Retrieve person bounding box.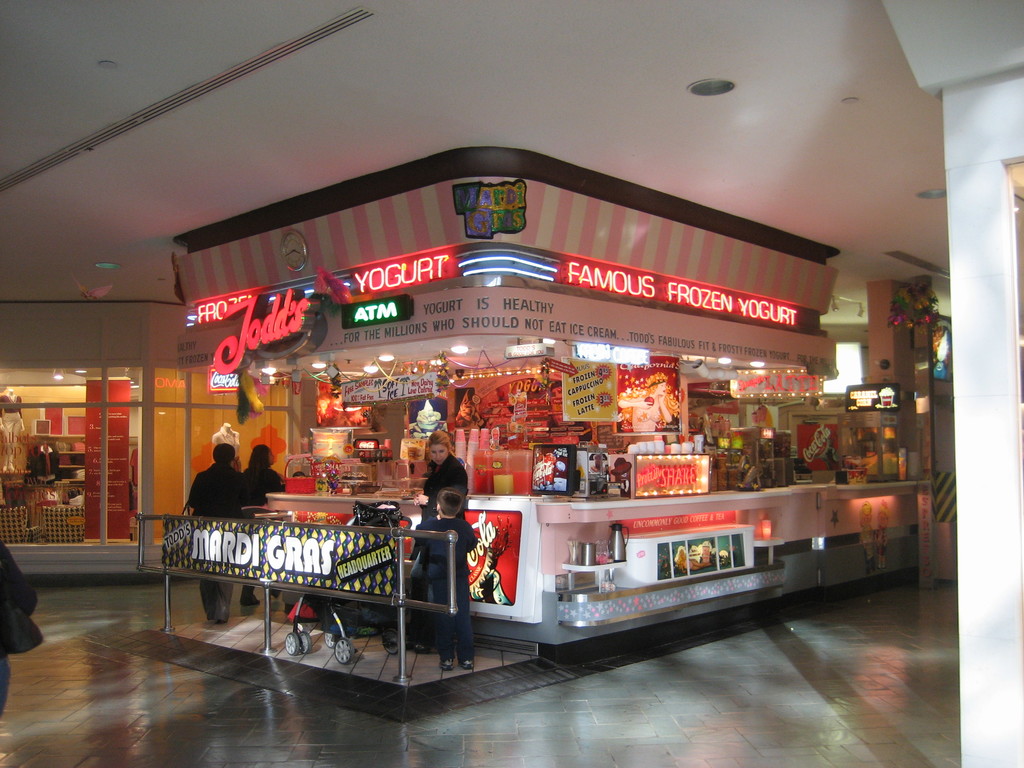
Bounding box: bbox(232, 441, 298, 631).
